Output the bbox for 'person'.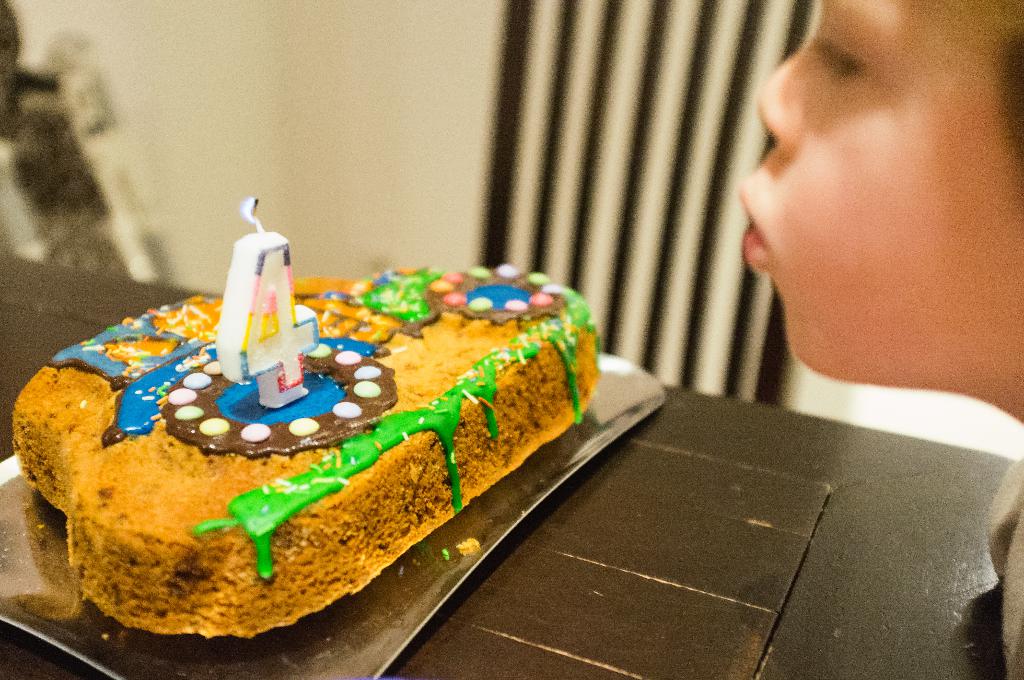
[left=737, top=0, right=1023, bottom=679].
